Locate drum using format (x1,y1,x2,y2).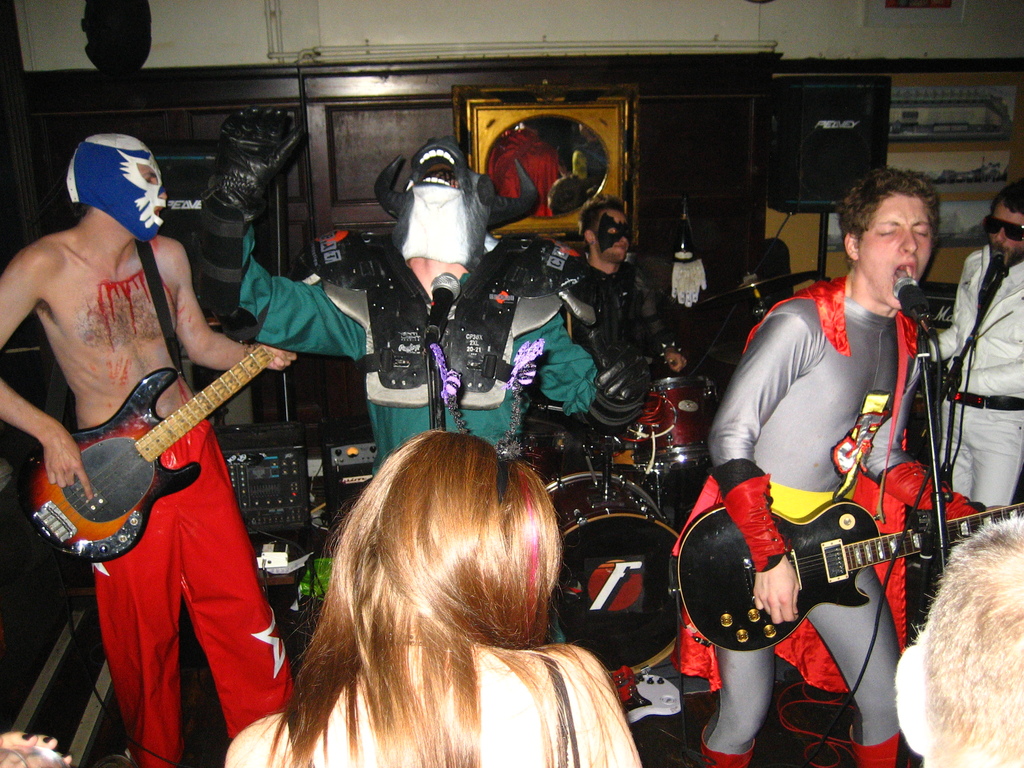
(545,472,680,680).
